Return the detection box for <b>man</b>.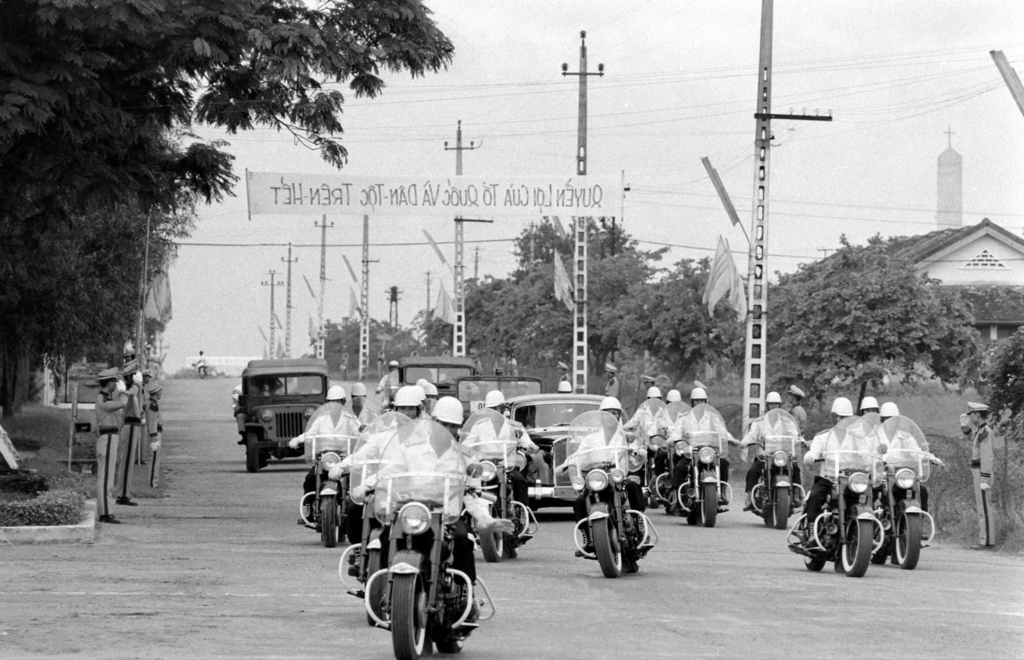
bbox=(955, 402, 1000, 550).
